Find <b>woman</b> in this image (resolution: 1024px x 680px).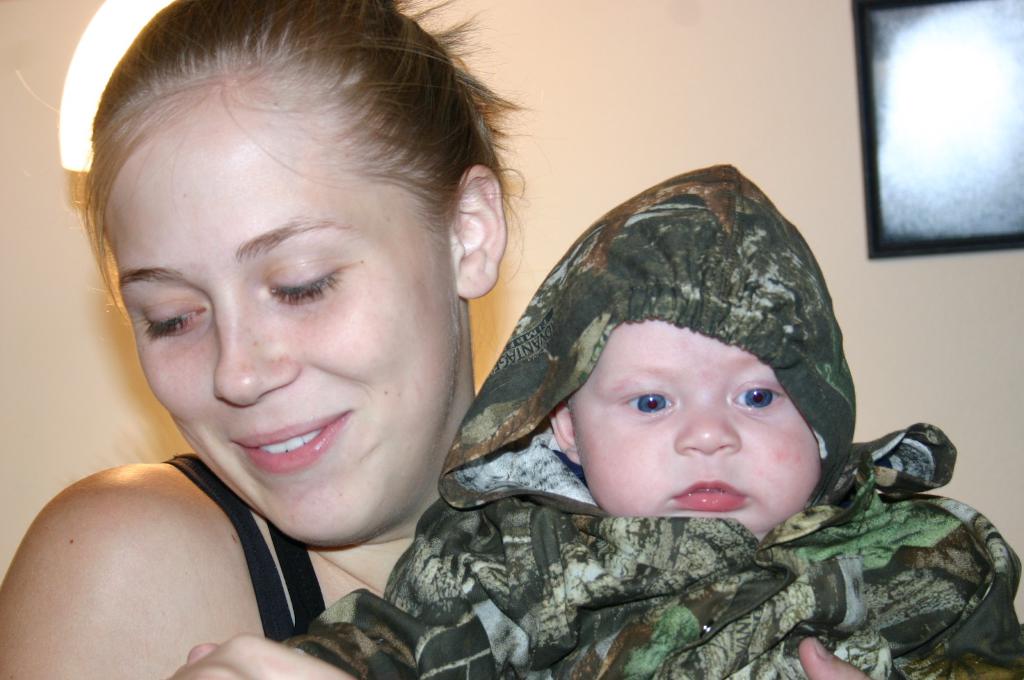
[x1=0, y1=0, x2=867, y2=679].
